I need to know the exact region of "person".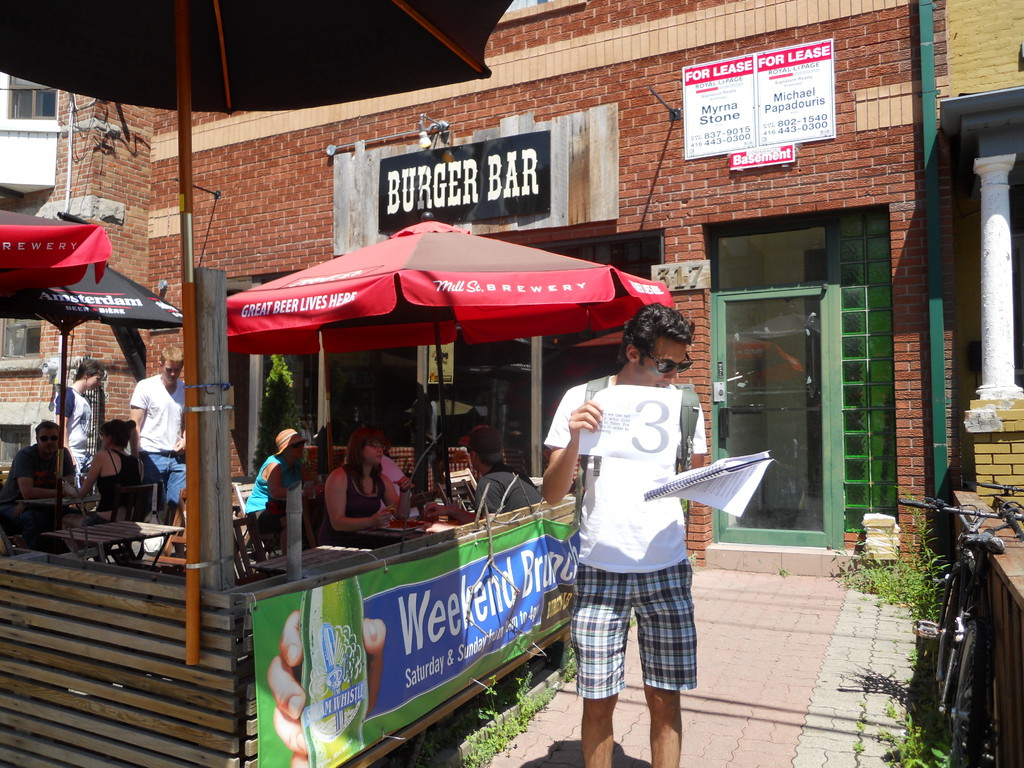
Region: l=321, t=429, r=399, b=534.
